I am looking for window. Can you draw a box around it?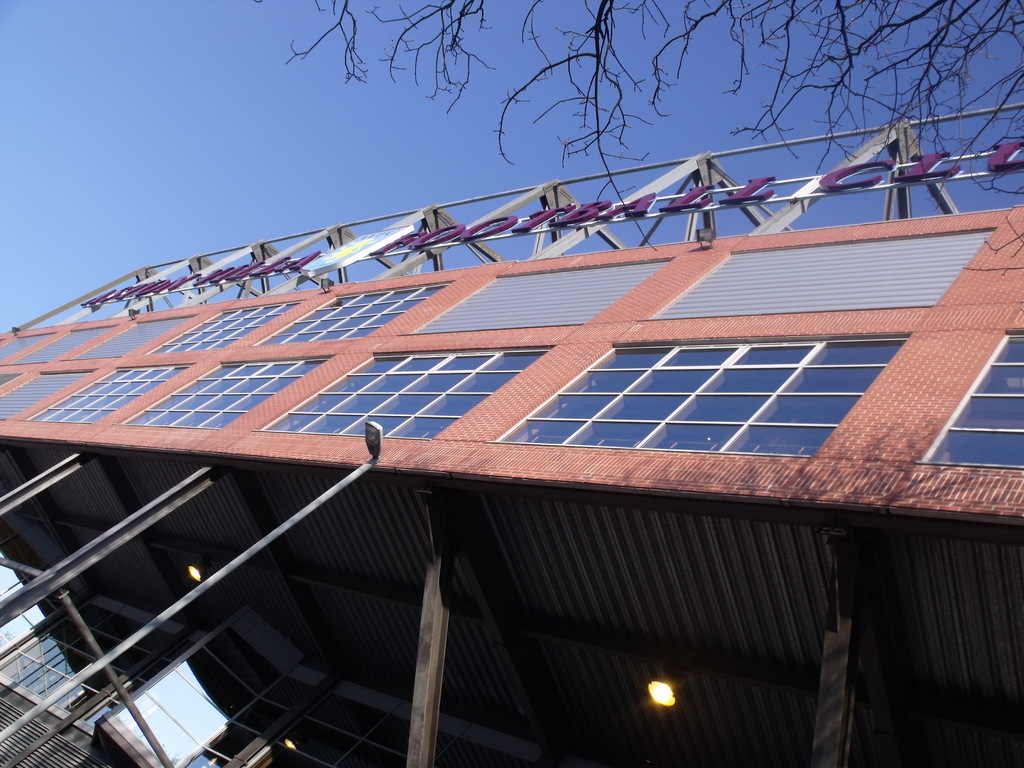
Sure, the bounding box is Rect(122, 358, 332, 433).
